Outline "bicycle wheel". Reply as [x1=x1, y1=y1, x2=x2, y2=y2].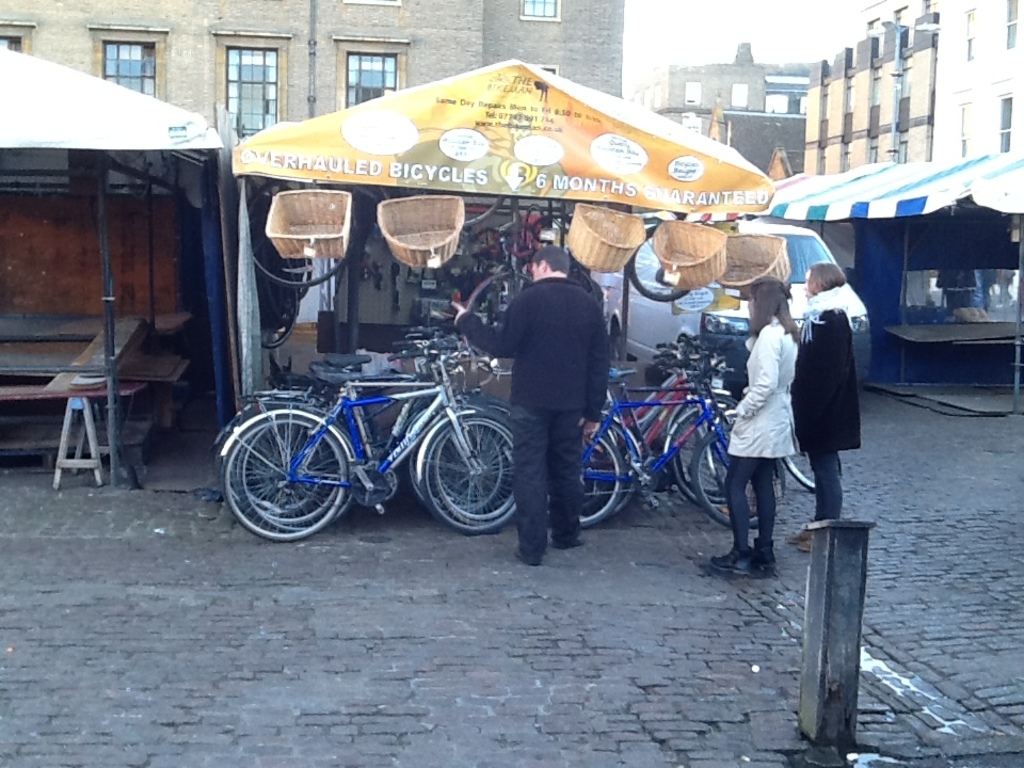
[x1=250, y1=173, x2=357, y2=289].
